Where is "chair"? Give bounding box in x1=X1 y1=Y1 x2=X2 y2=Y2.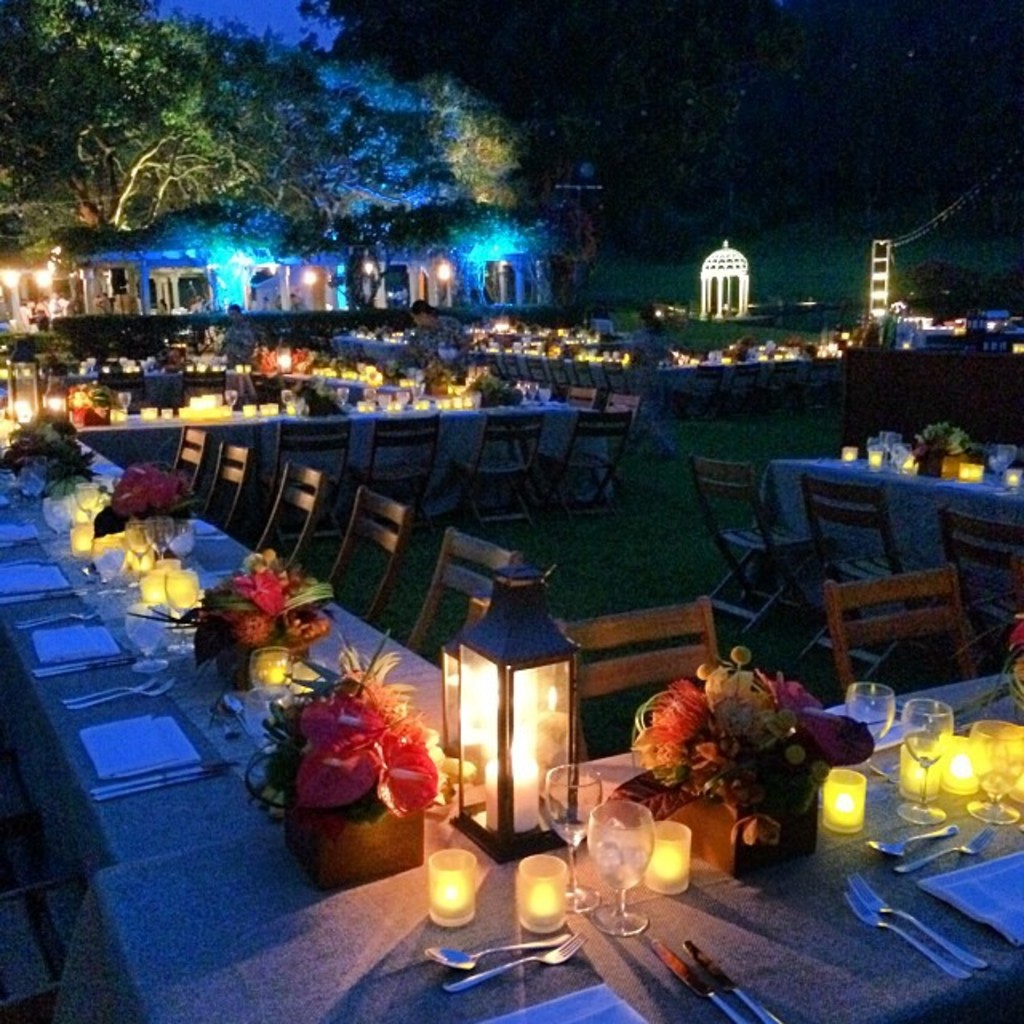
x1=562 y1=386 x2=600 y2=410.
